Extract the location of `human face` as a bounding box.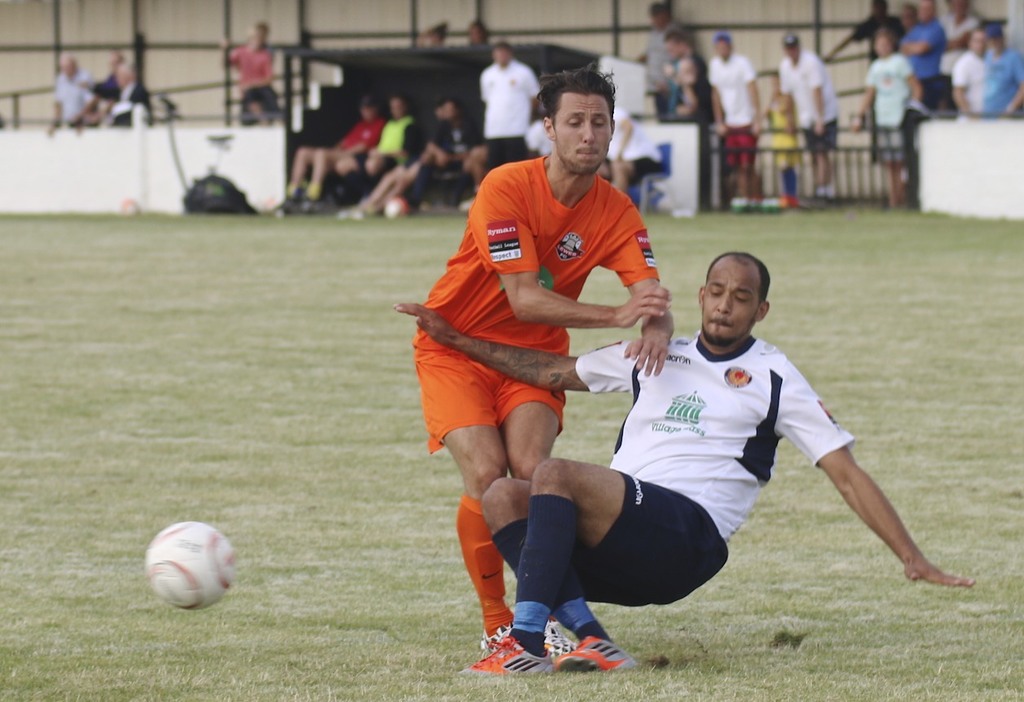
bbox=(704, 258, 761, 343).
